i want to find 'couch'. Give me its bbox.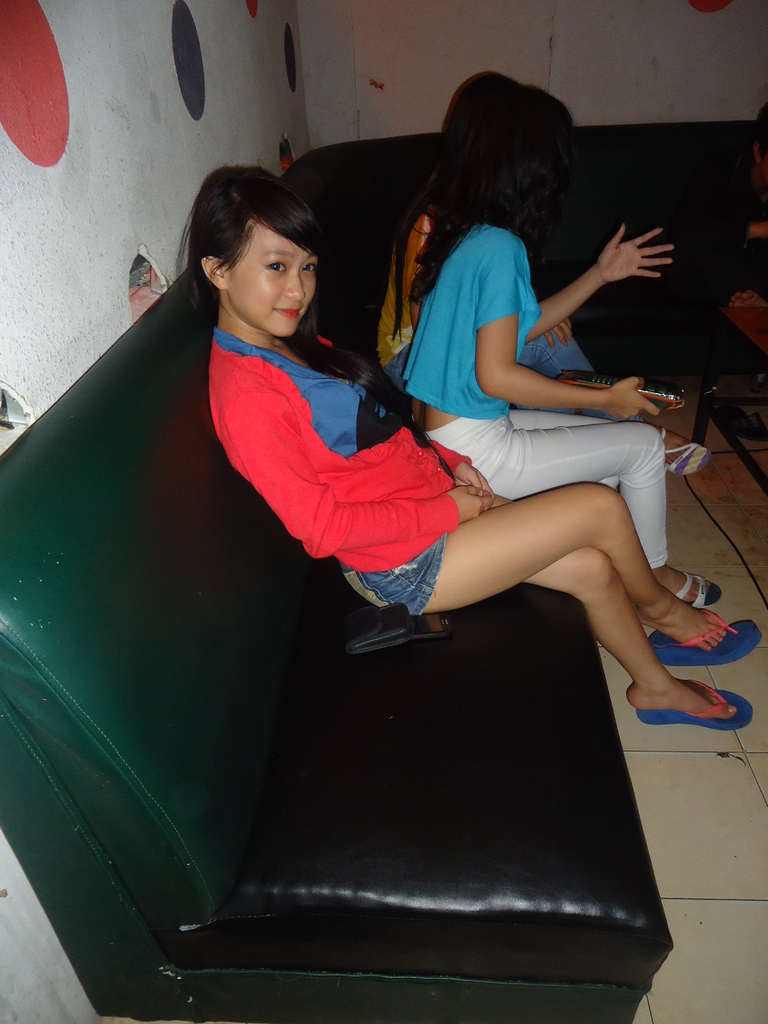
crop(27, 140, 764, 1023).
